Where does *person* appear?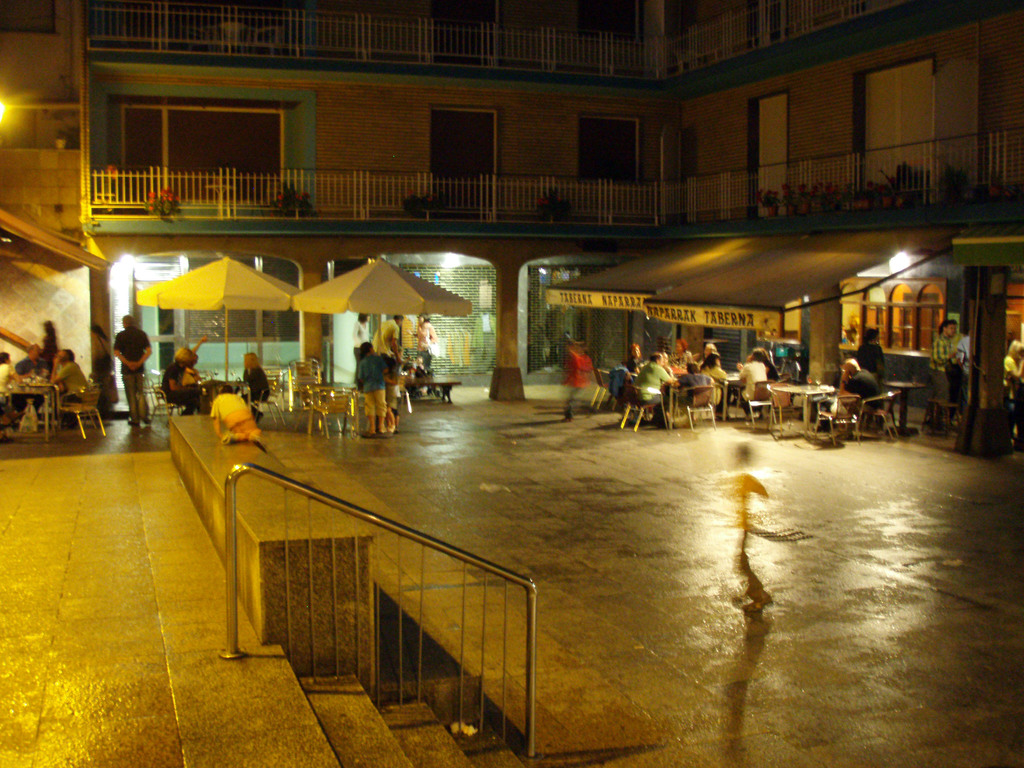
Appears at {"left": 13, "top": 342, "right": 54, "bottom": 384}.
